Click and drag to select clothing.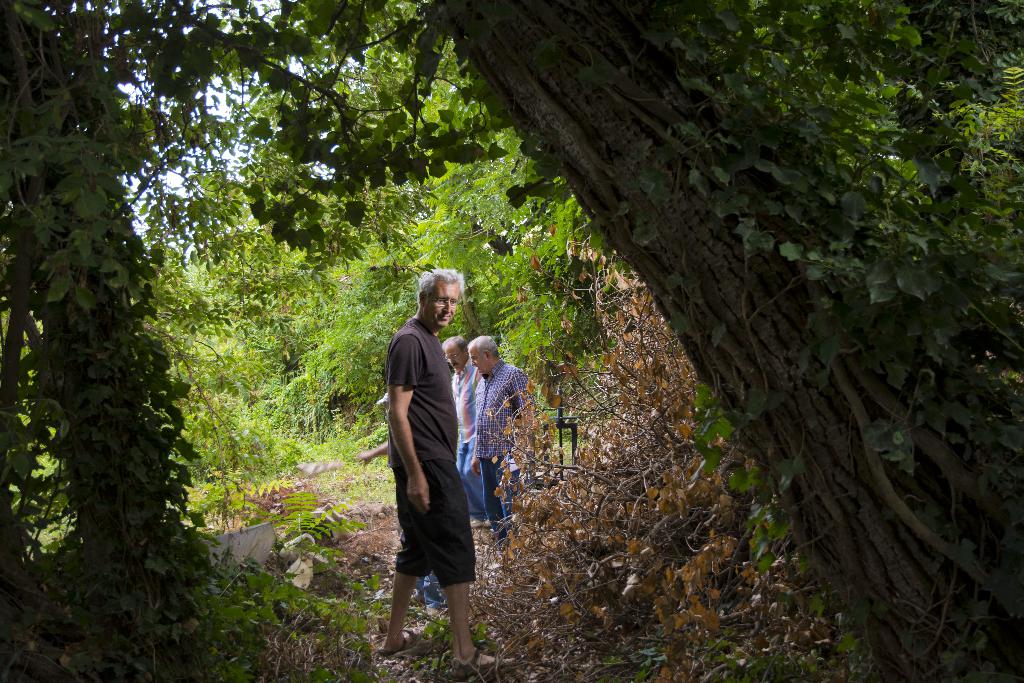
Selection: [477, 361, 532, 530].
